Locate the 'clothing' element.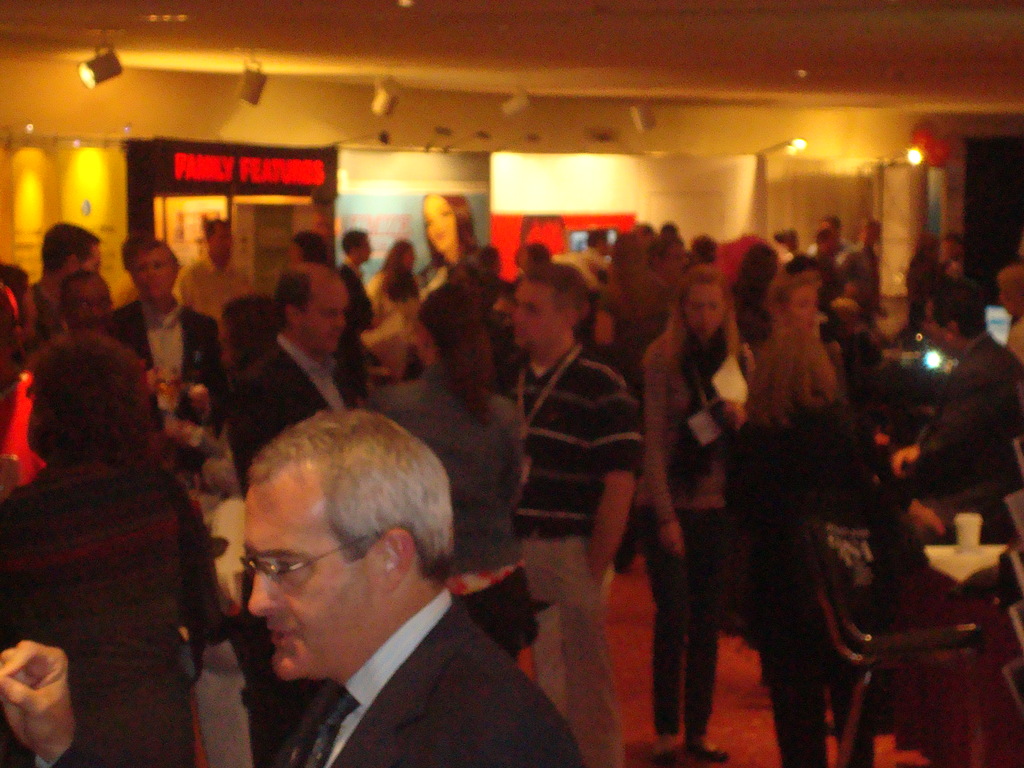
Element bbox: 366,363,535,648.
